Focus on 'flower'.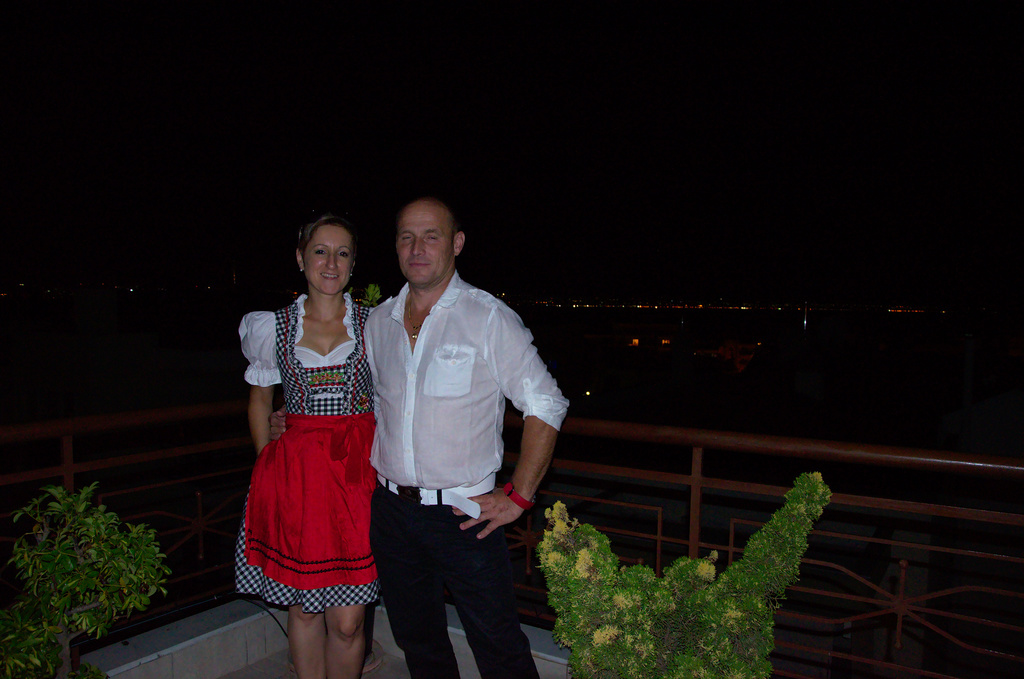
Focused at bbox(593, 630, 623, 648).
